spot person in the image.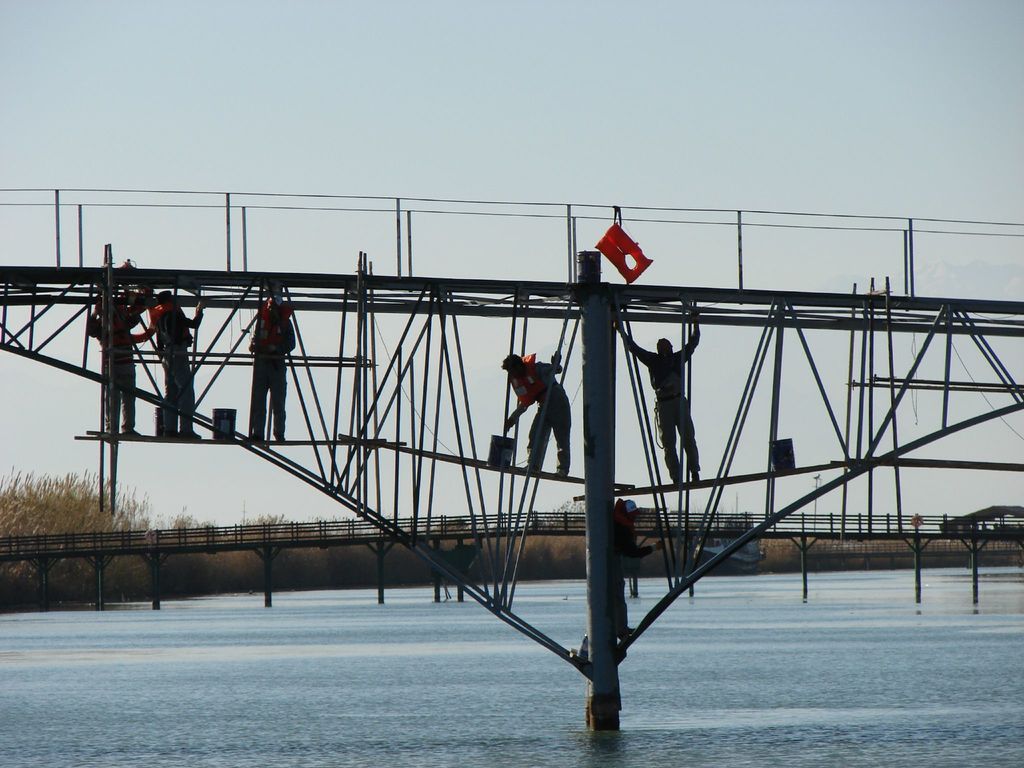
person found at (109,285,152,442).
